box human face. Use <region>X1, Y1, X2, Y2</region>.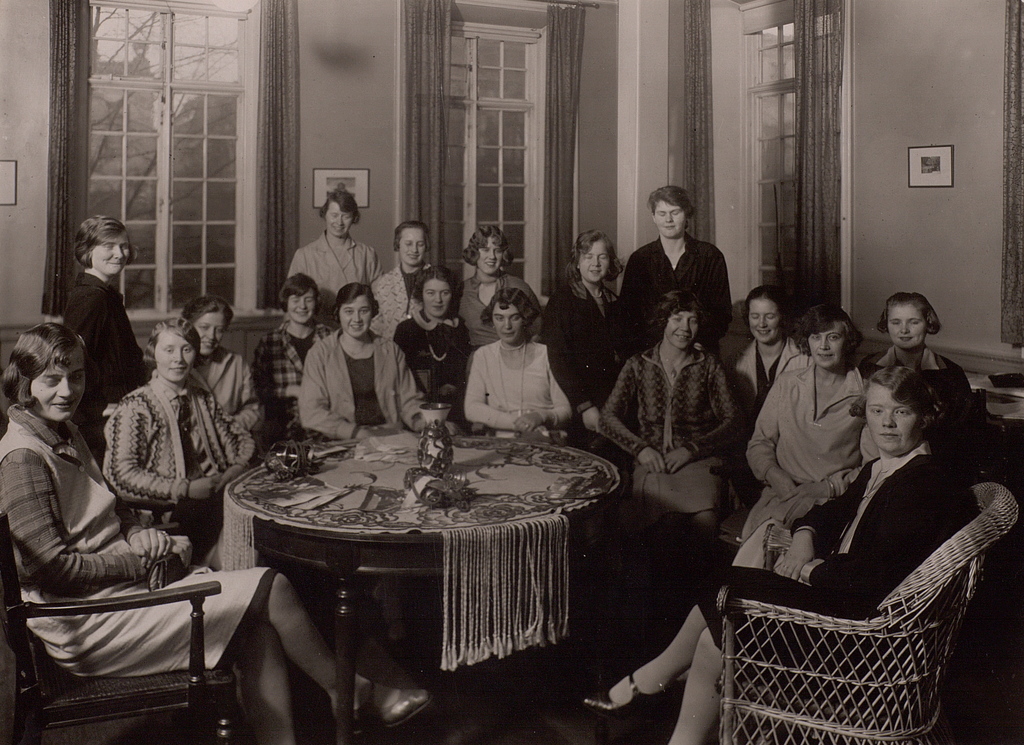
<region>422, 280, 451, 320</region>.
